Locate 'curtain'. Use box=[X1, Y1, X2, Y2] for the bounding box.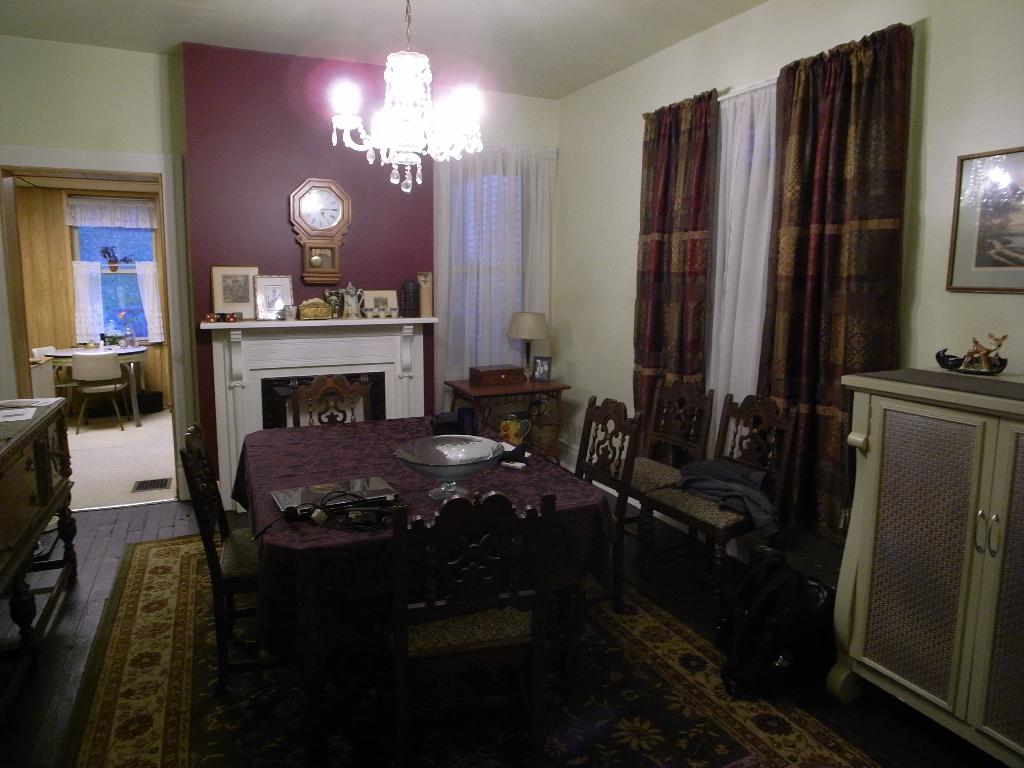
box=[744, 30, 911, 589].
